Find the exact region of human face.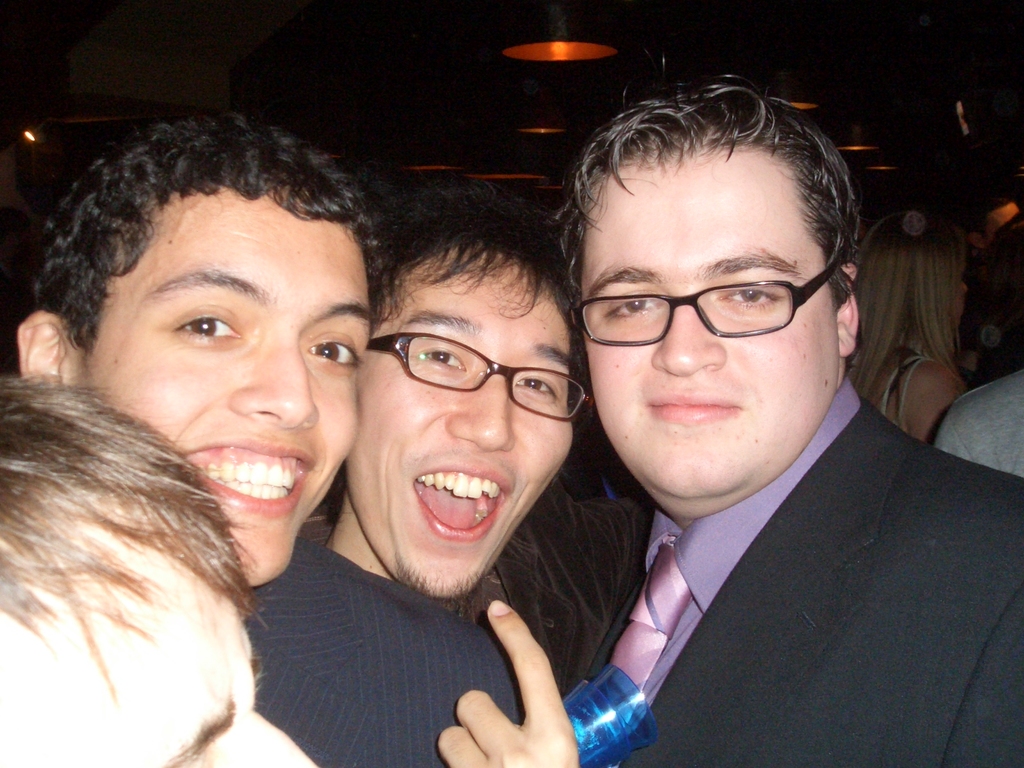
Exact region: (x1=583, y1=147, x2=833, y2=511).
